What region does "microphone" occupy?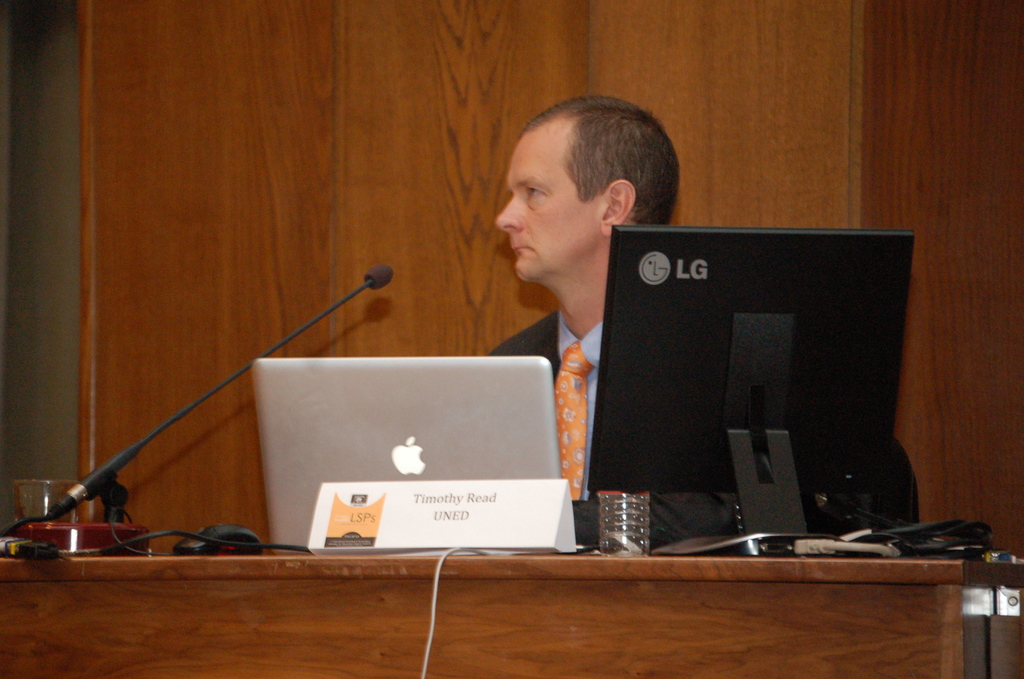
x1=365 y1=260 x2=394 y2=288.
